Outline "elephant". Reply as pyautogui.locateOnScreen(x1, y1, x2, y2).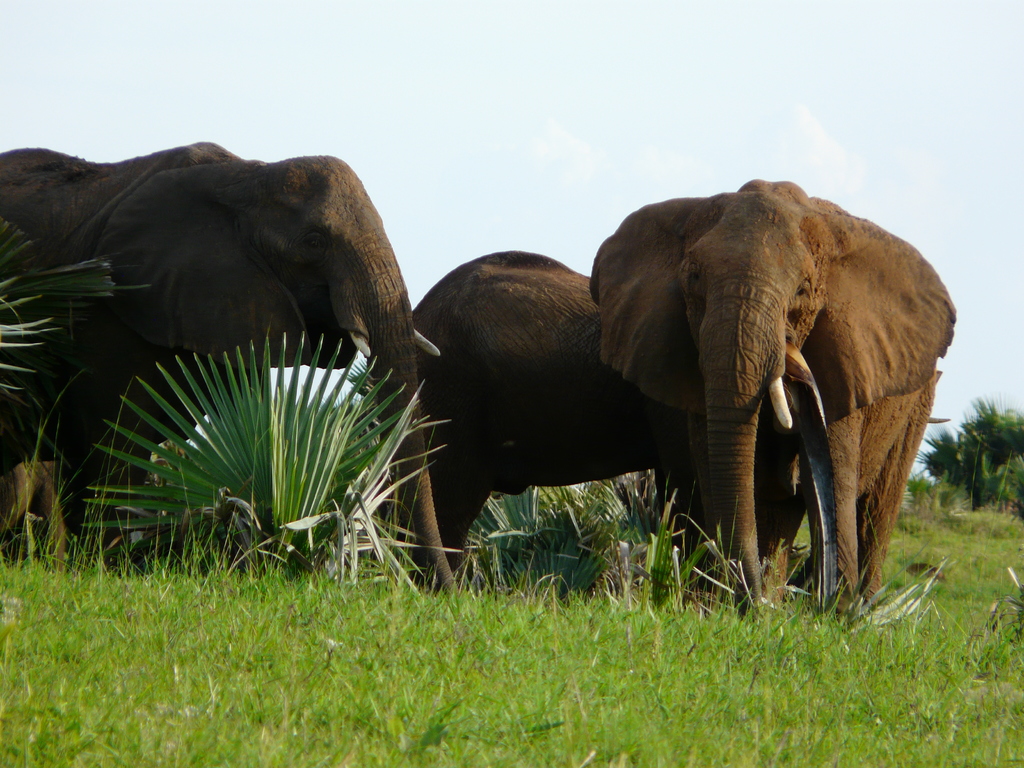
pyautogui.locateOnScreen(0, 138, 459, 600).
